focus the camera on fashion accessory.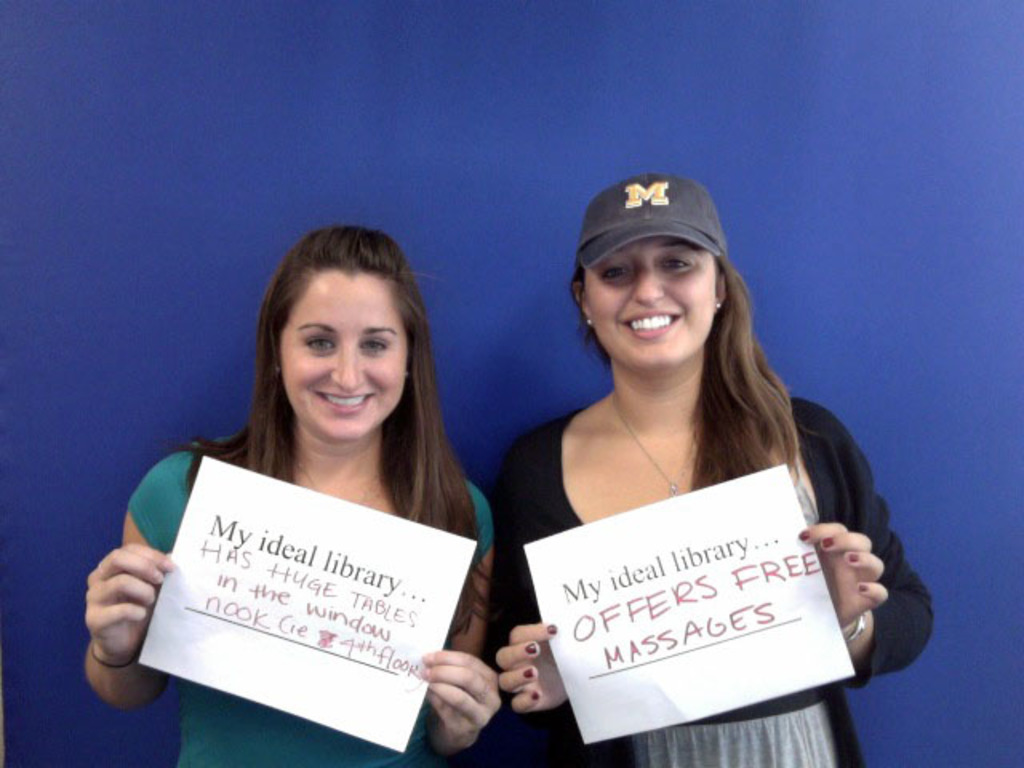
Focus region: 523 661 536 677.
